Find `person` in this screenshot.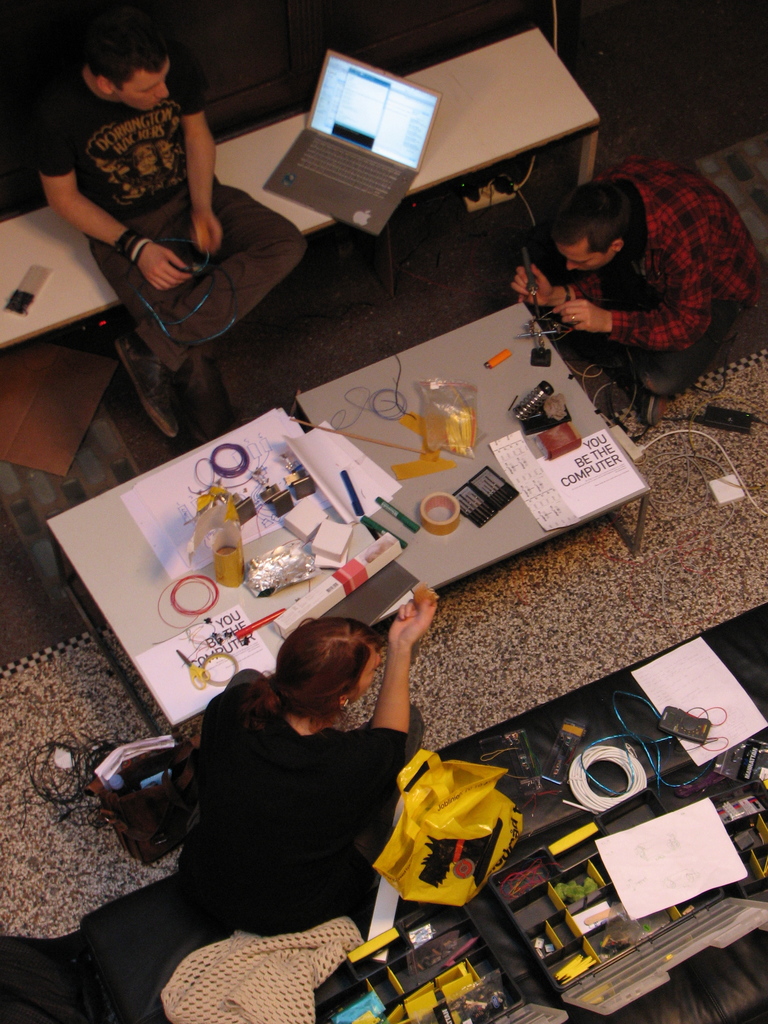
The bounding box for `person` is bbox=(519, 143, 745, 400).
